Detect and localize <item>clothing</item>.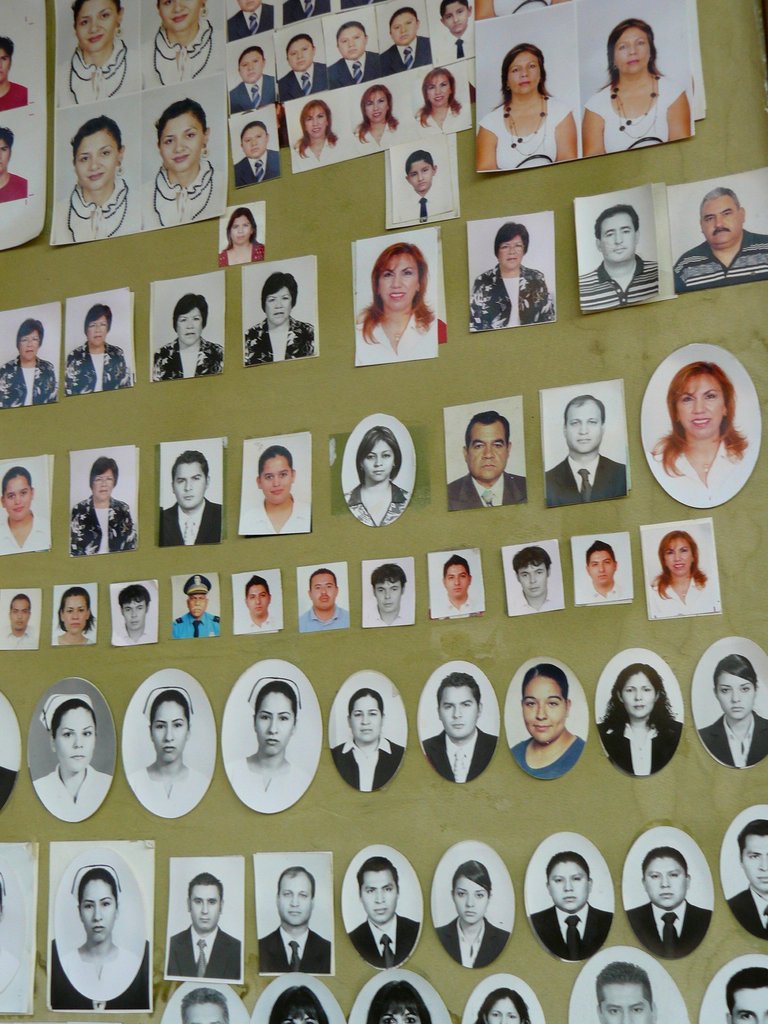
Localized at [left=72, top=493, right=140, bottom=552].
